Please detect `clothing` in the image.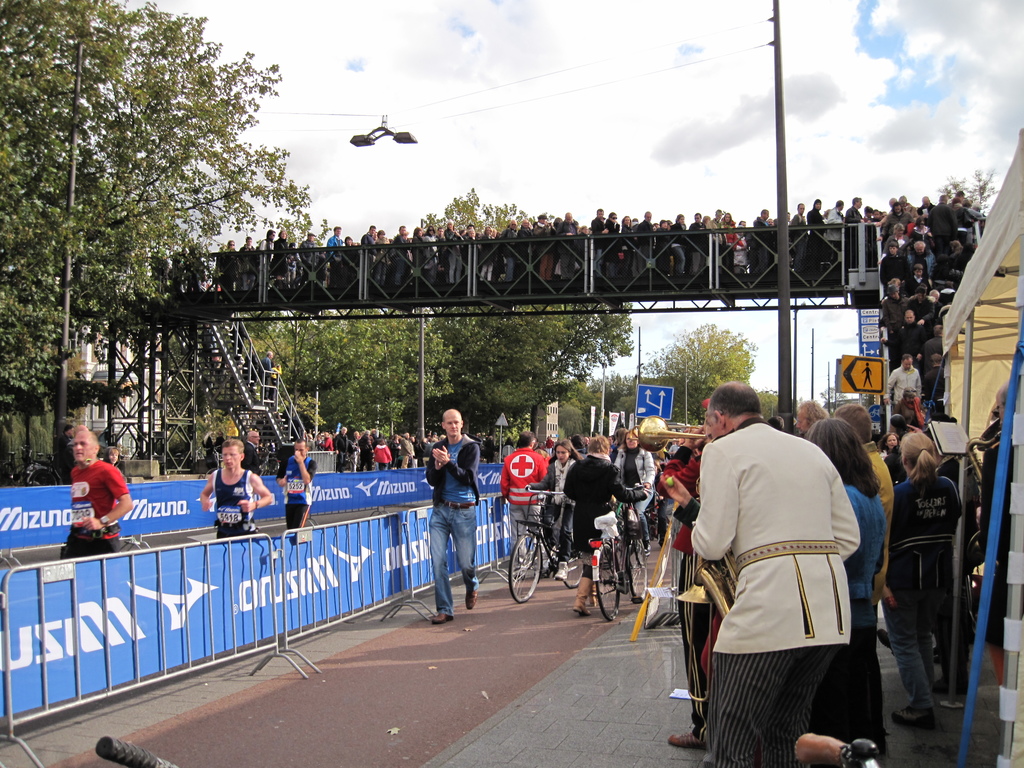
detection(500, 444, 545, 564).
